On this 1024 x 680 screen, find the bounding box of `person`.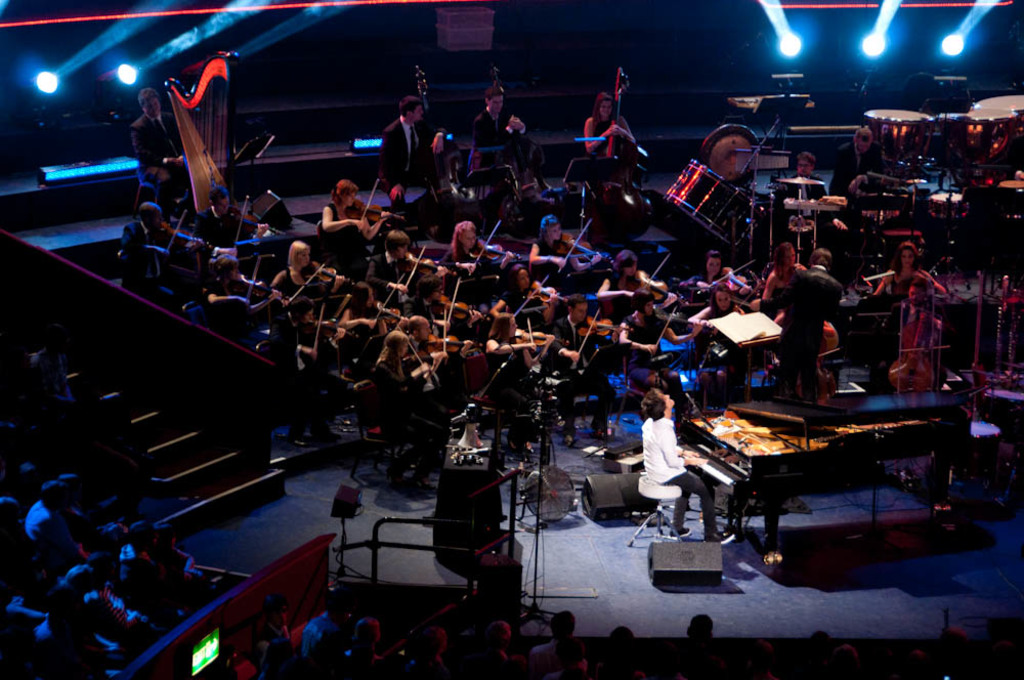
Bounding box: [left=270, top=228, right=329, bottom=303].
